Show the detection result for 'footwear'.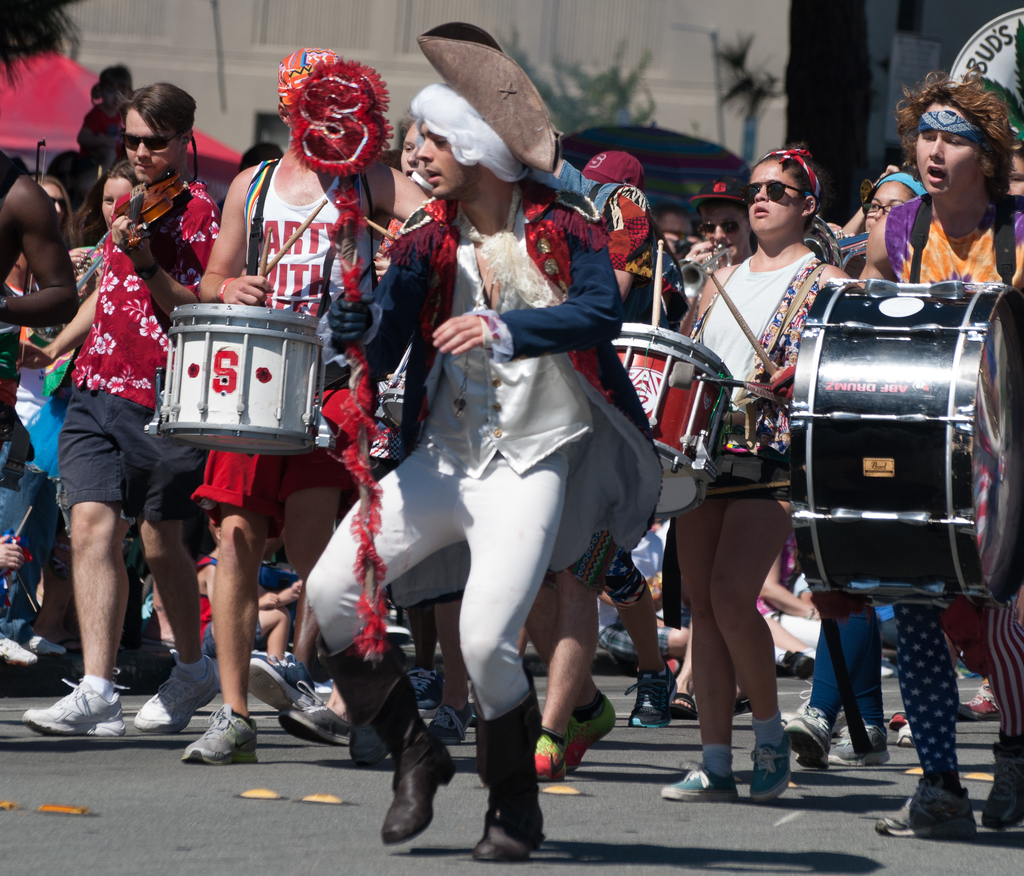
Rect(385, 620, 410, 642).
